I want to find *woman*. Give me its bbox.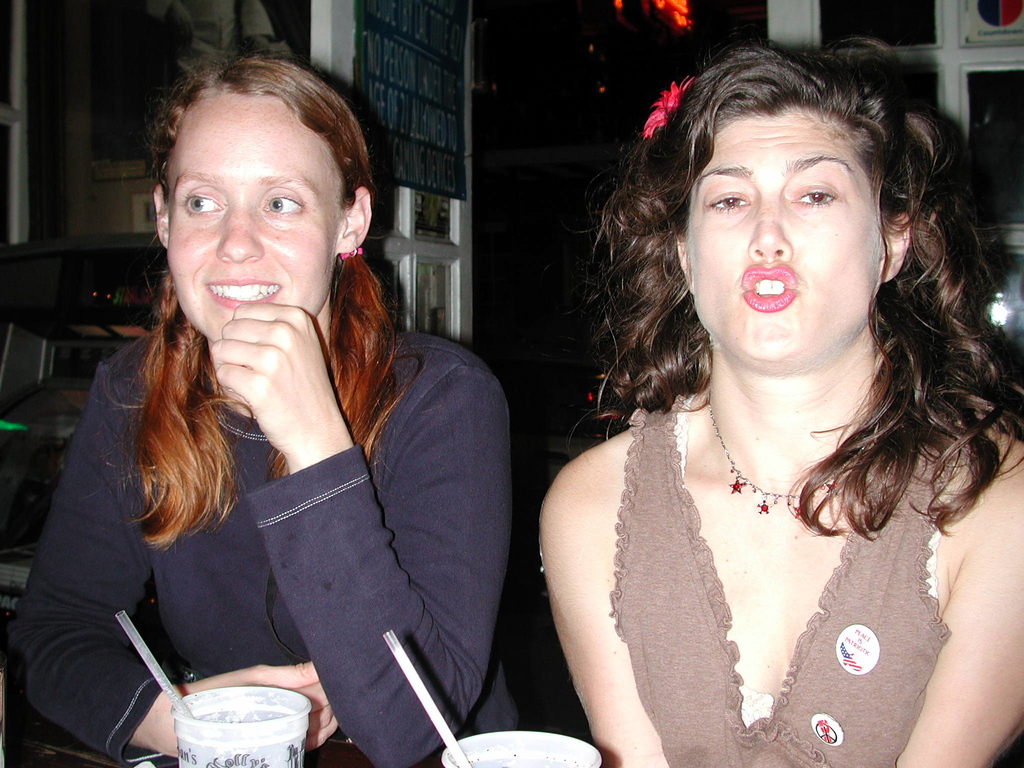
l=0, t=49, r=516, b=767.
